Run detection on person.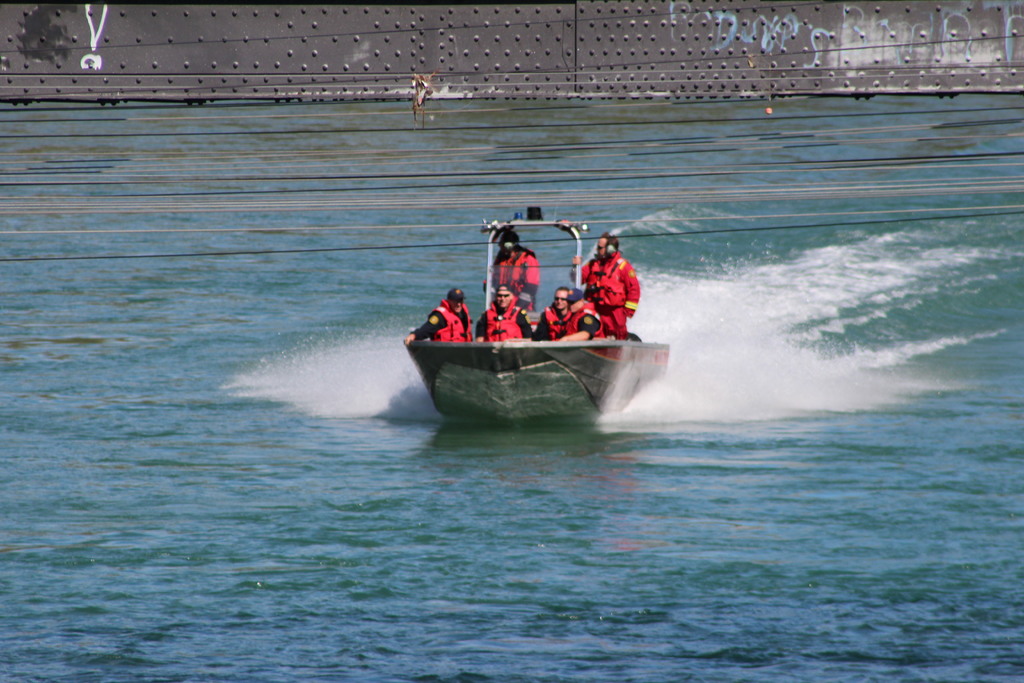
Result: bbox=(582, 235, 642, 345).
